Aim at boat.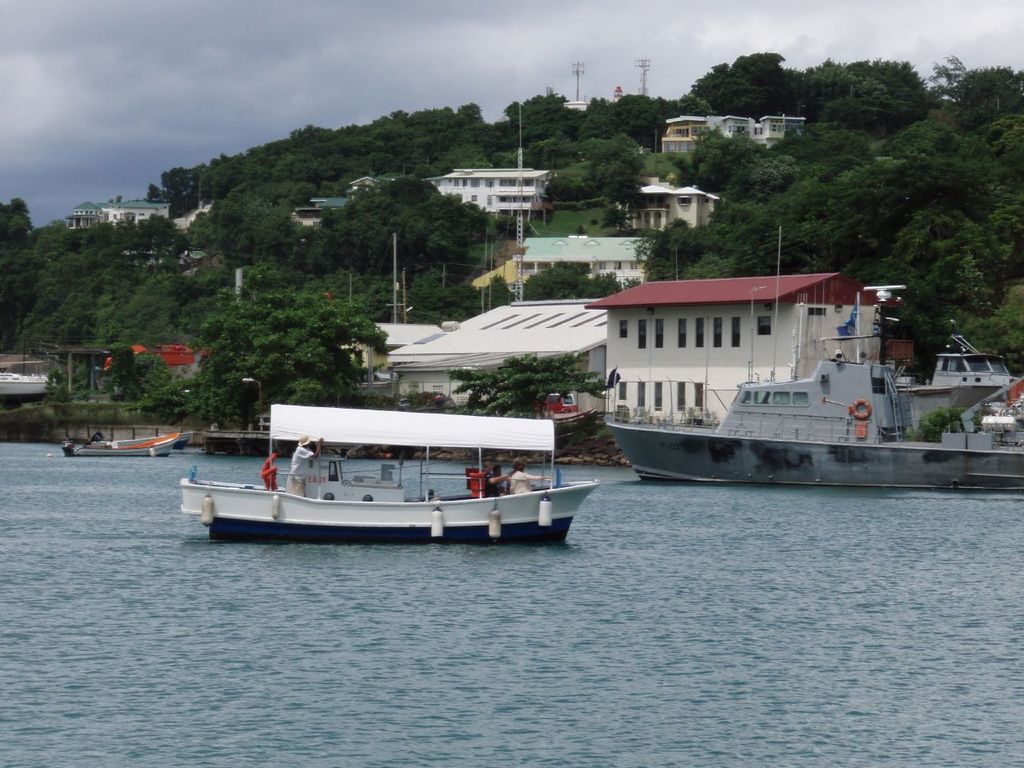
Aimed at {"x1": 173, "y1": 391, "x2": 614, "y2": 547}.
